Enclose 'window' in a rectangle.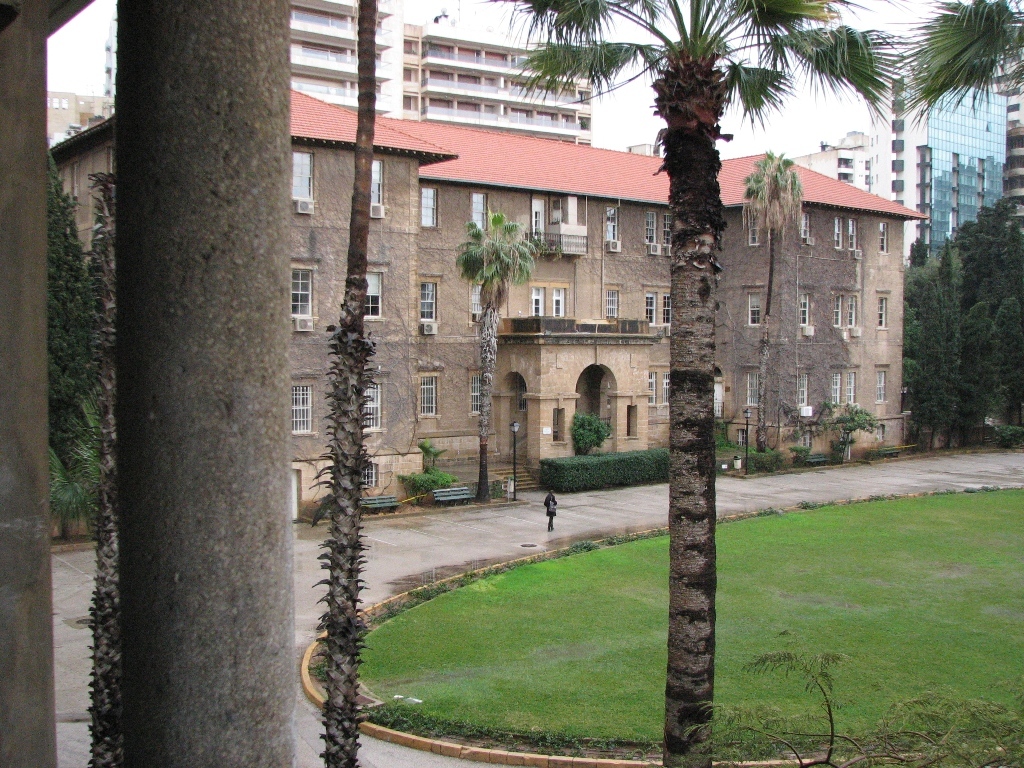
(360, 462, 377, 485).
